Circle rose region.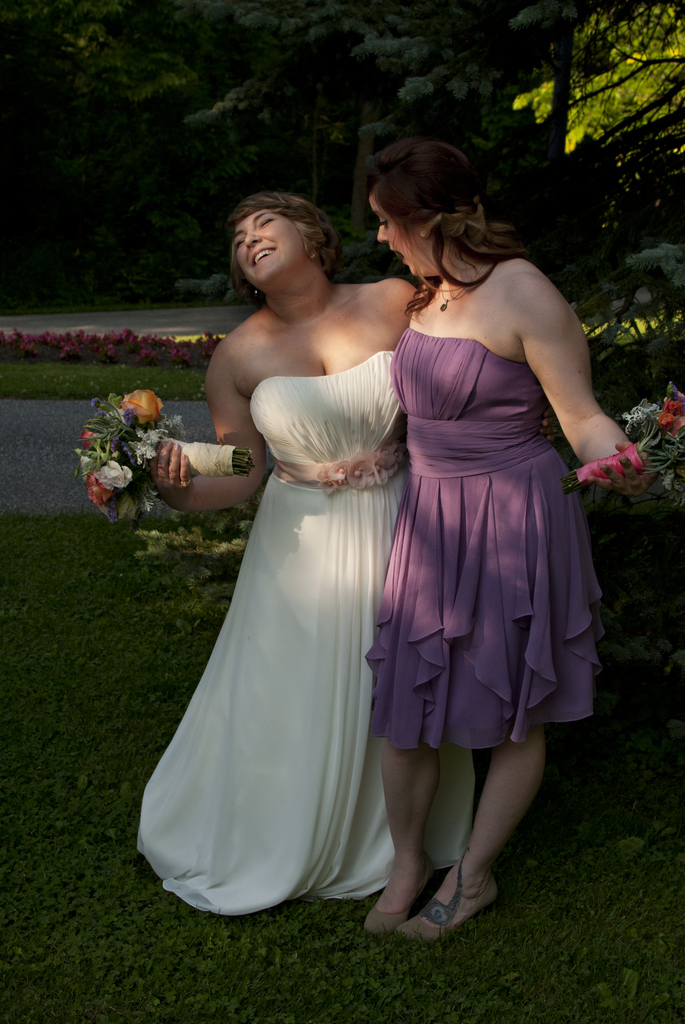
Region: [x1=659, y1=412, x2=676, y2=429].
